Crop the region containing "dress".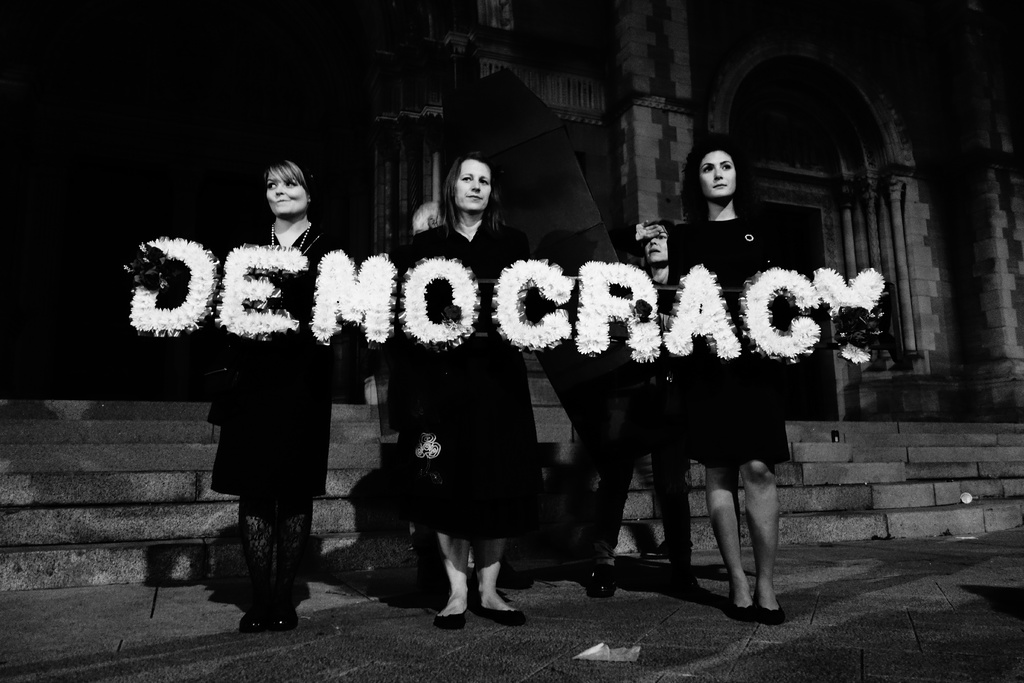
Crop region: 668,214,791,468.
